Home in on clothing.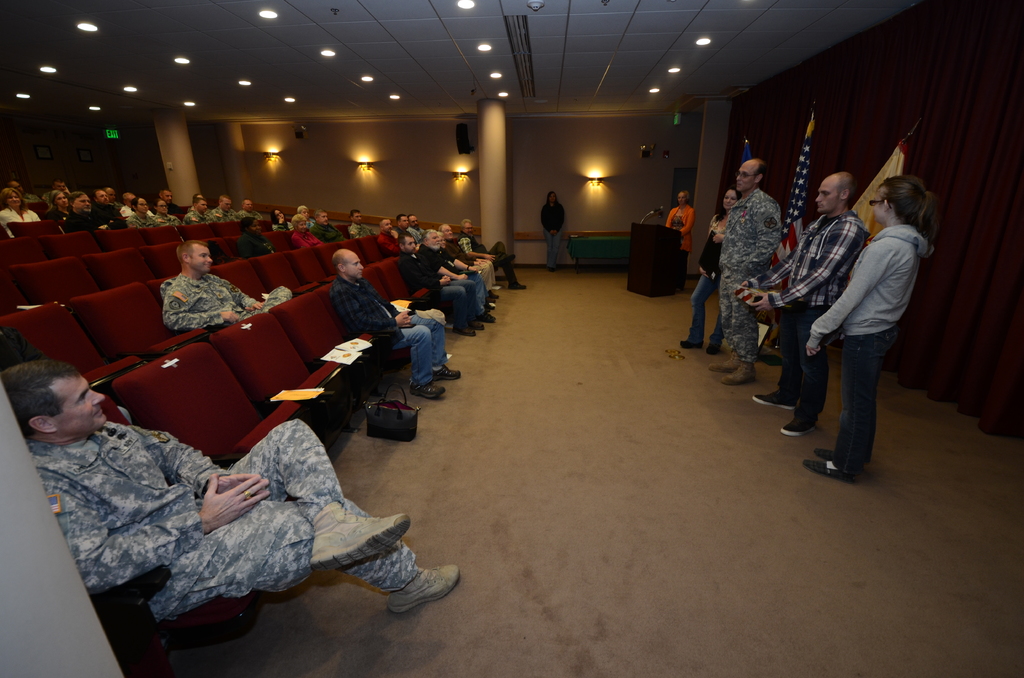
Homed in at bbox(288, 227, 318, 248).
